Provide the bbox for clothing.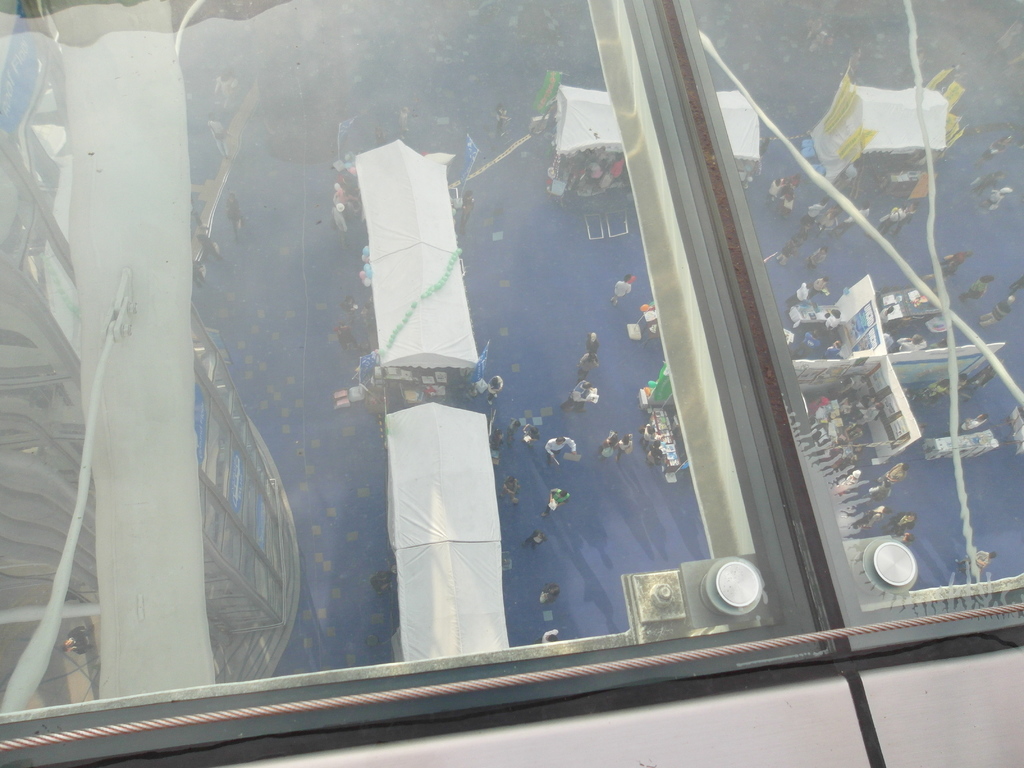
{"left": 794, "top": 331, "right": 819, "bottom": 359}.
